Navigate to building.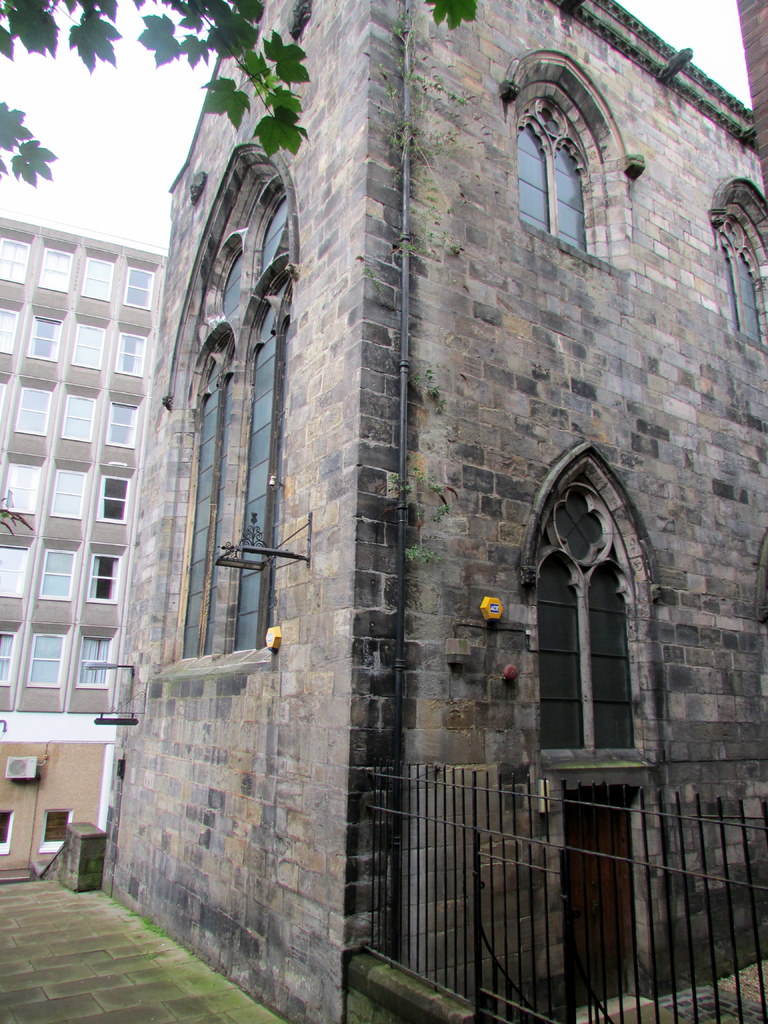
Navigation target: detection(0, 216, 170, 874).
